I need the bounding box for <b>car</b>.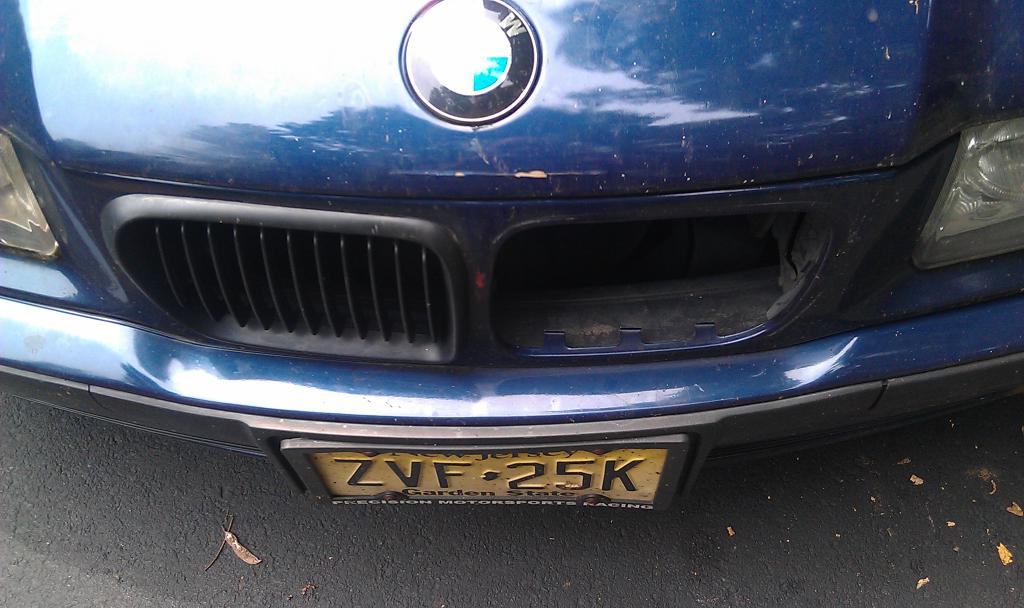
Here it is: <bbox>0, 0, 1023, 511</bbox>.
